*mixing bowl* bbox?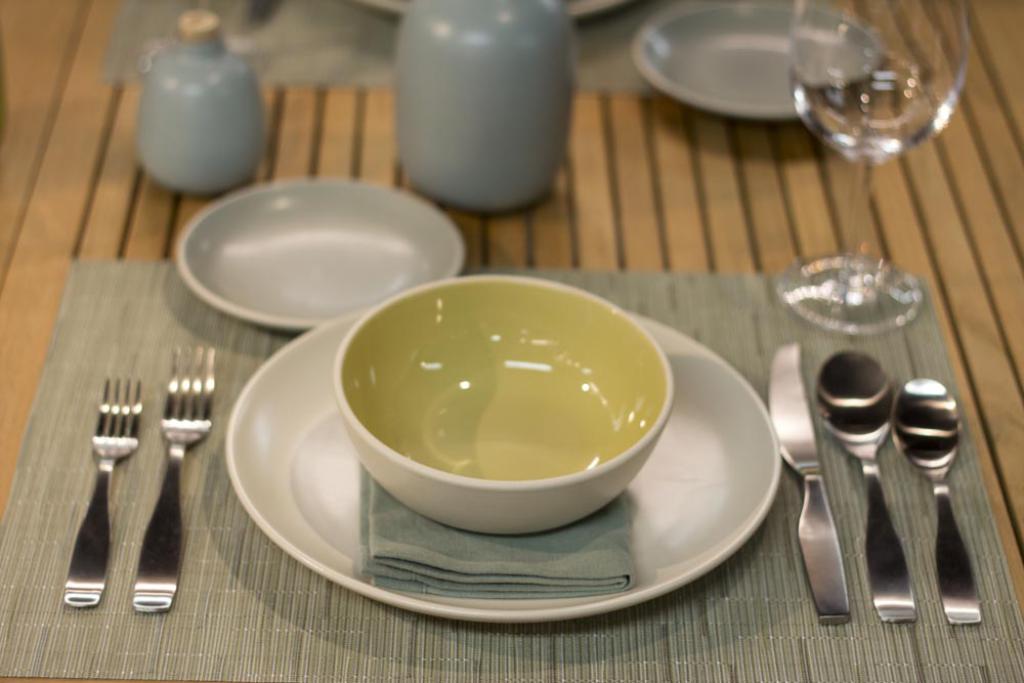
detection(341, 272, 676, 547)
